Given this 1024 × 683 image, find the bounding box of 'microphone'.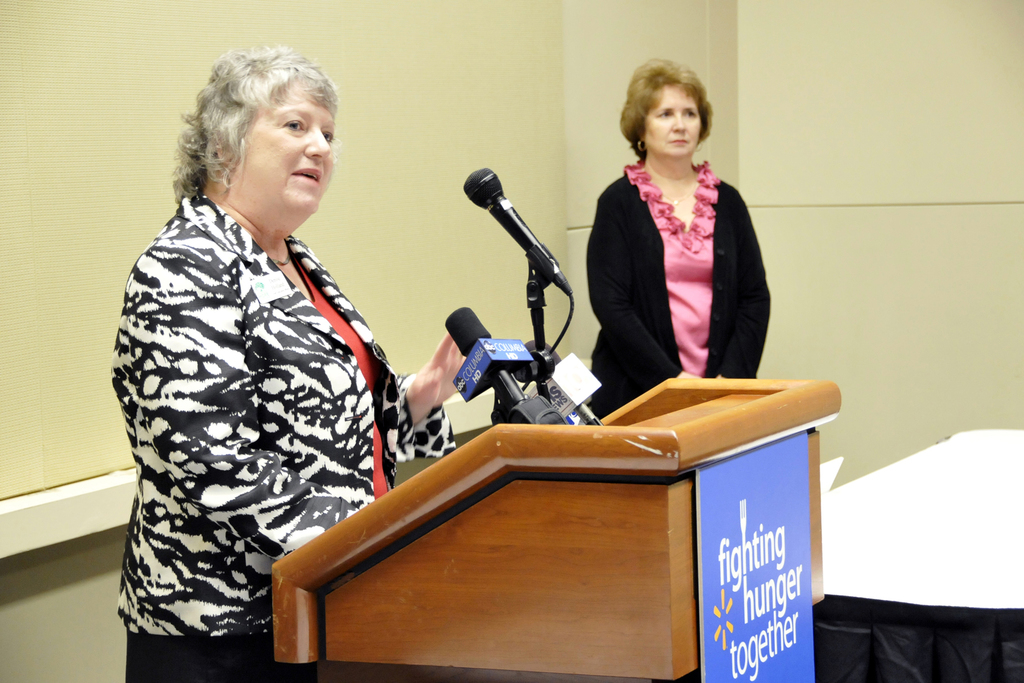
x1=446, y1=304, x2=566, y2=425.
